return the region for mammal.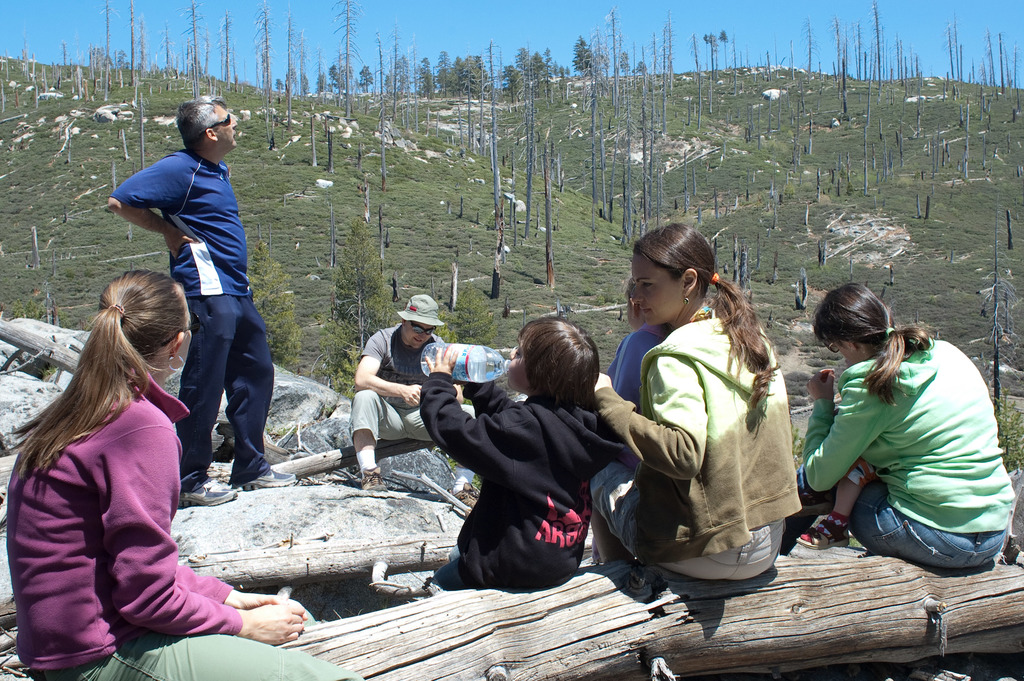
<box>104,99,296,509</box>.
